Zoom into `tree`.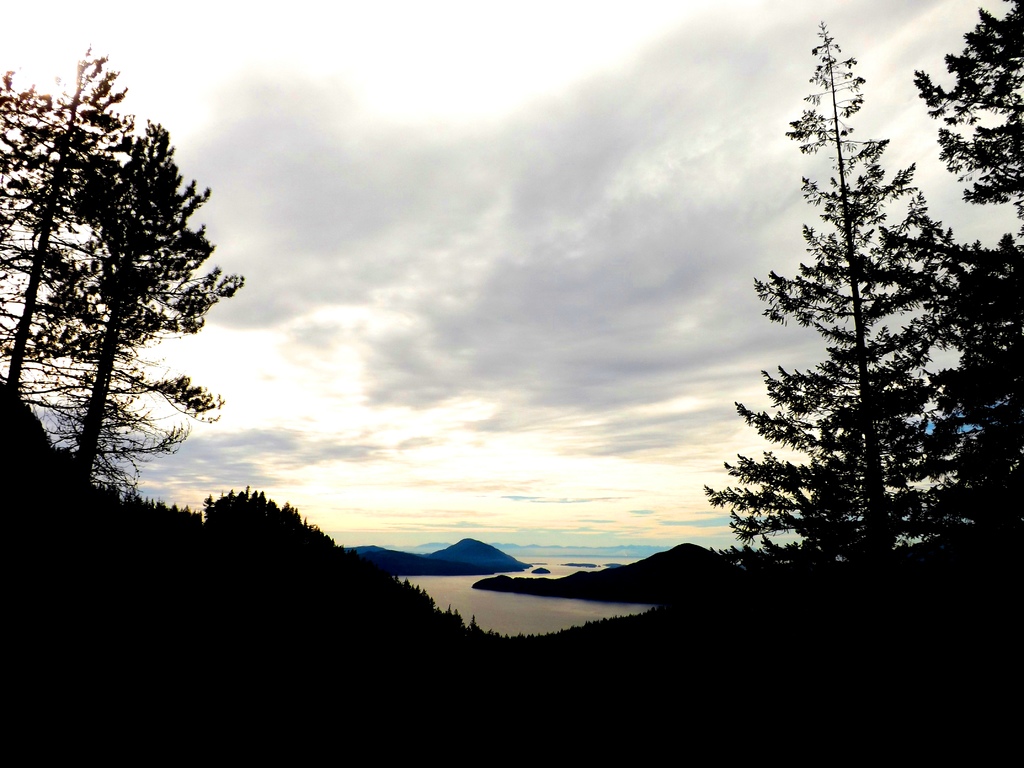
Zoom target: box=[911, 0, 1023, 586].
